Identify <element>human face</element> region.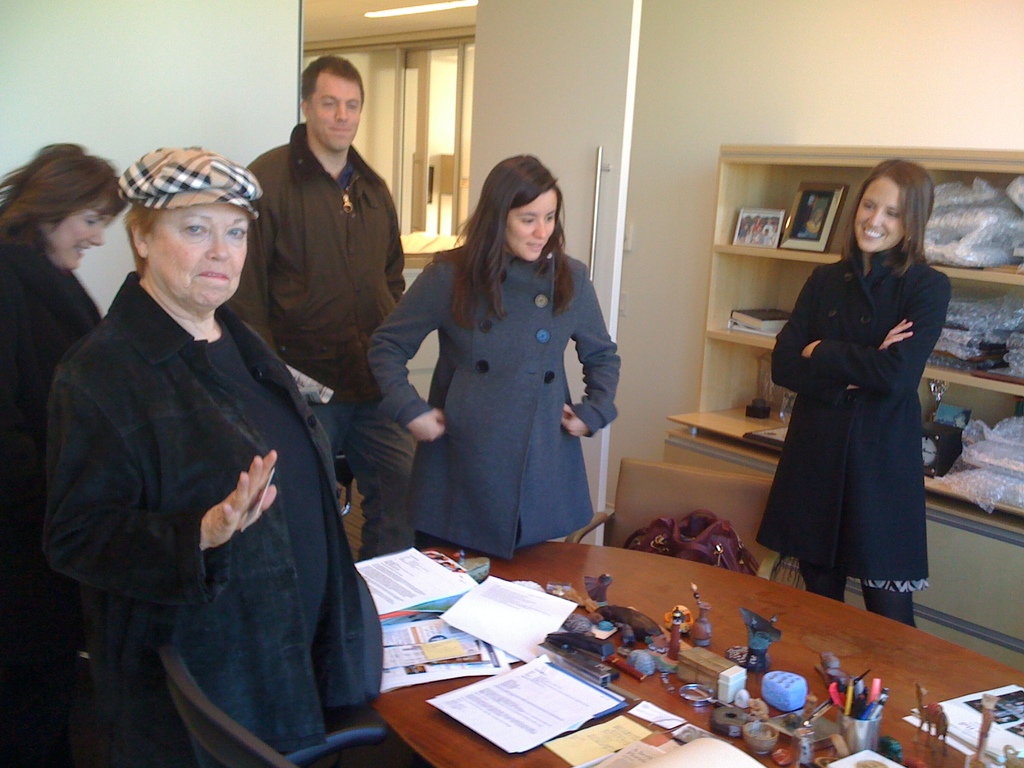
Region: 855:178:902:259.
